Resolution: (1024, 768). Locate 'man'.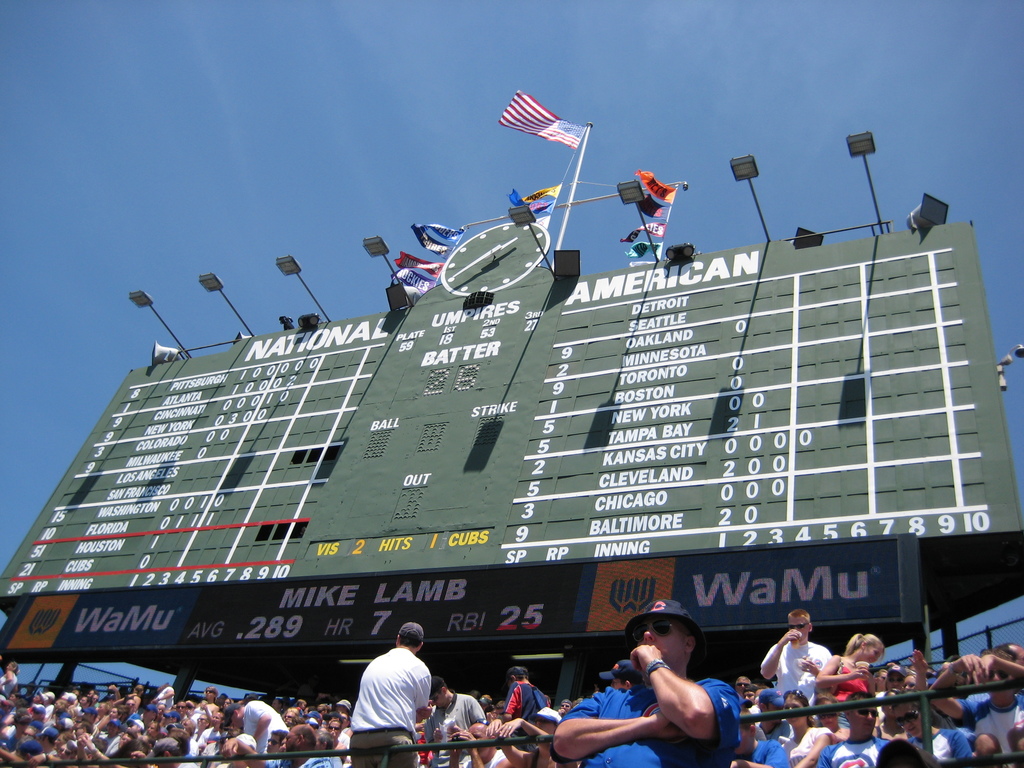
locate(108, 713, 145, 750).
